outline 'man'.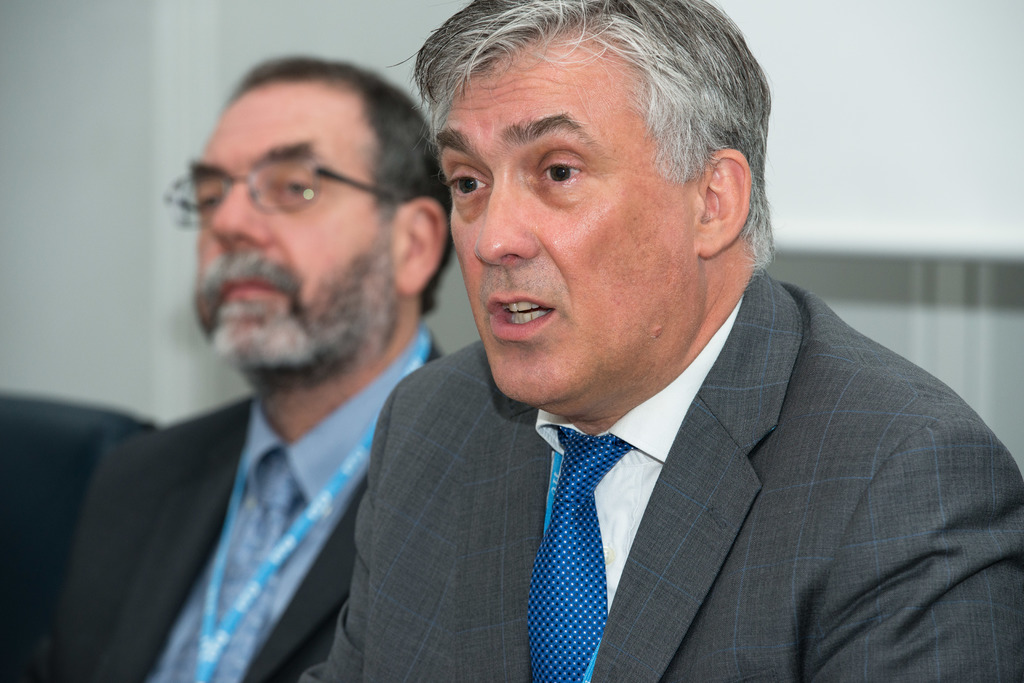
Outline: x1=10 y1=51 x2=455 y2=682.
